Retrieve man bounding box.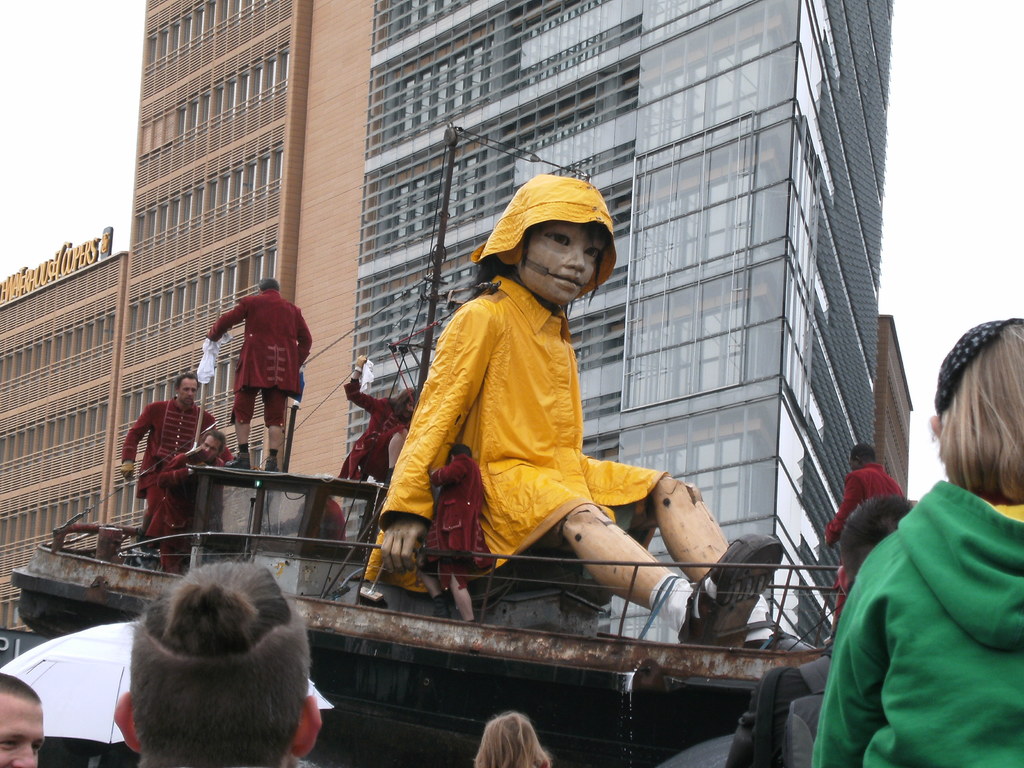
Bounding box: 117 554 324 767.
